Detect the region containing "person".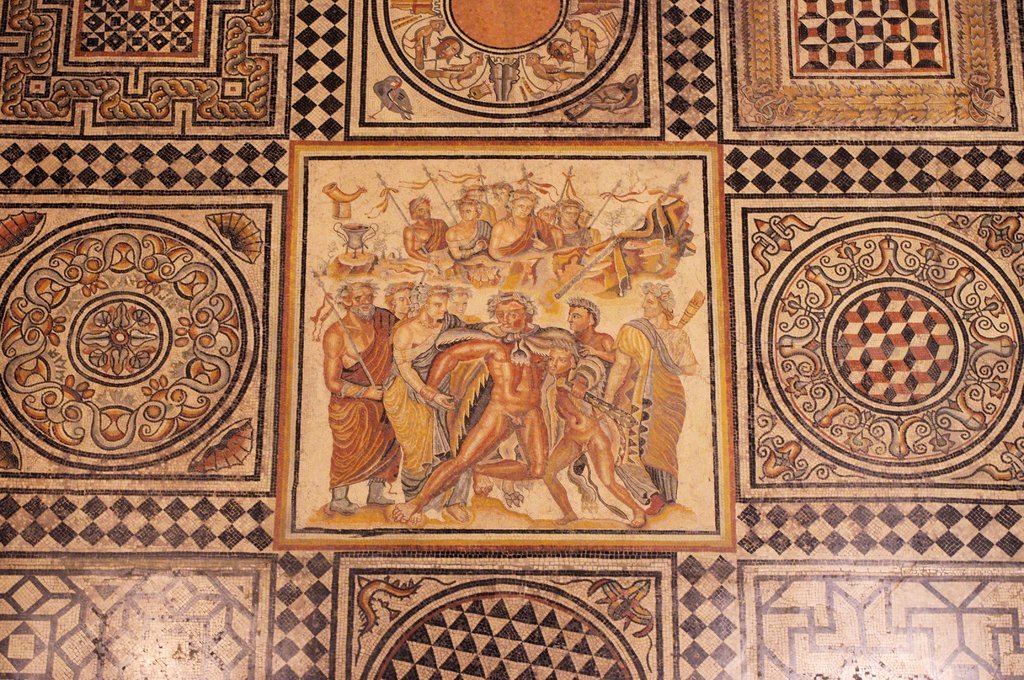
select_region(378, 284, 463, 514).
